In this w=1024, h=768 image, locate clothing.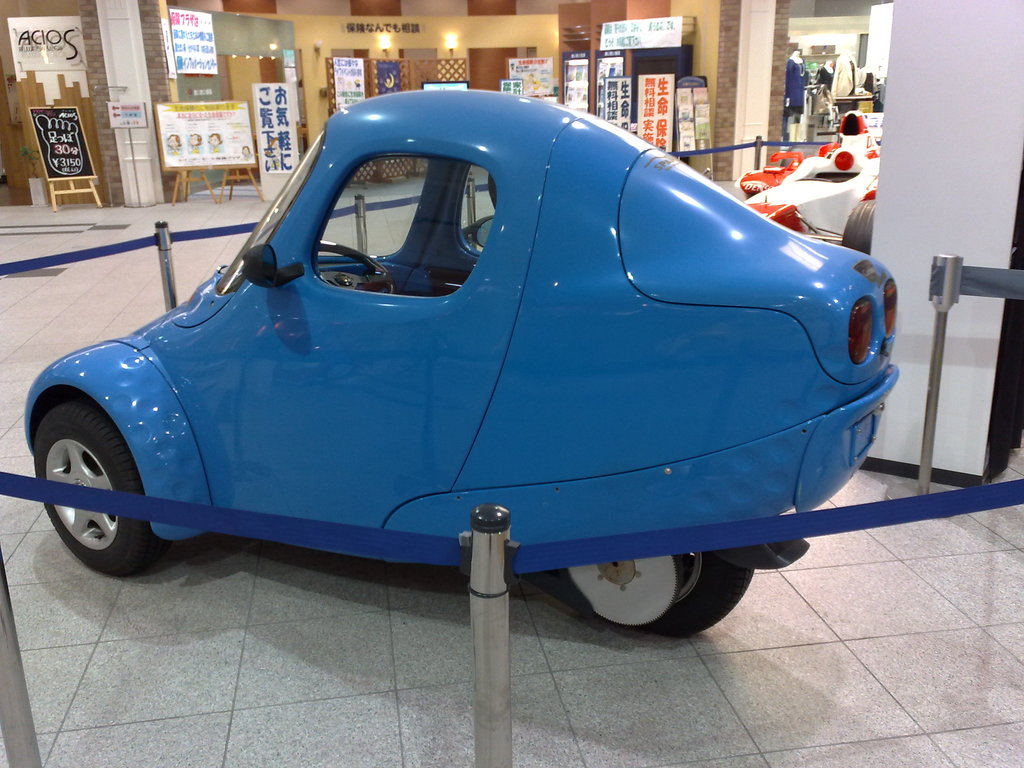
Bounding box: {"x1": 816, "y1": 65, "x2": 835, "y2": 92}.
